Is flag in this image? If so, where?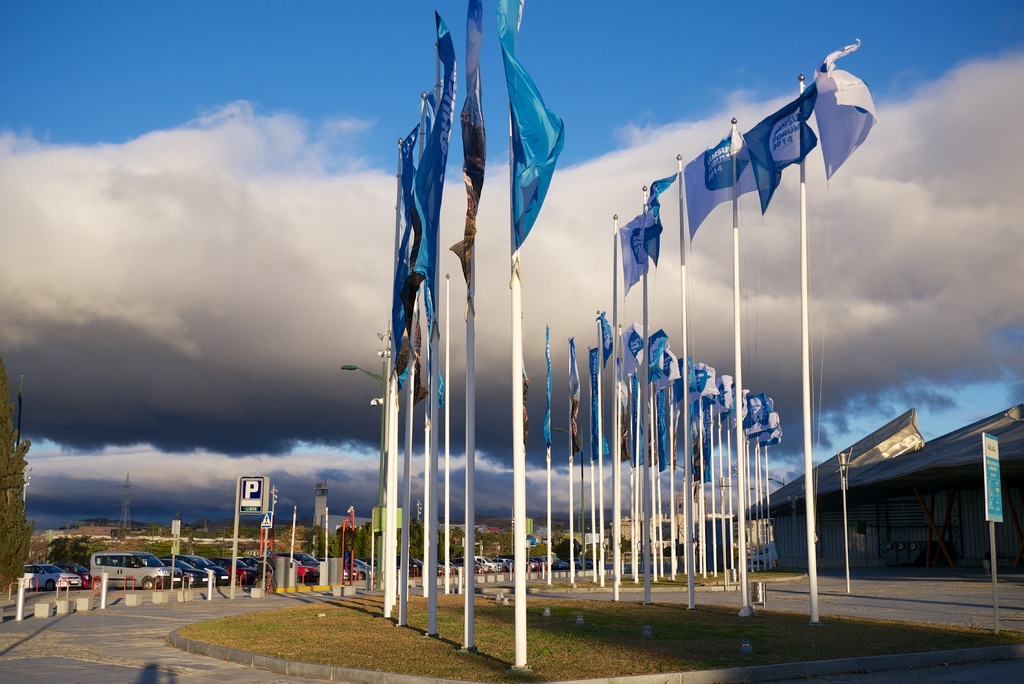
Yes, at <box>584,347,609,457</box>.
